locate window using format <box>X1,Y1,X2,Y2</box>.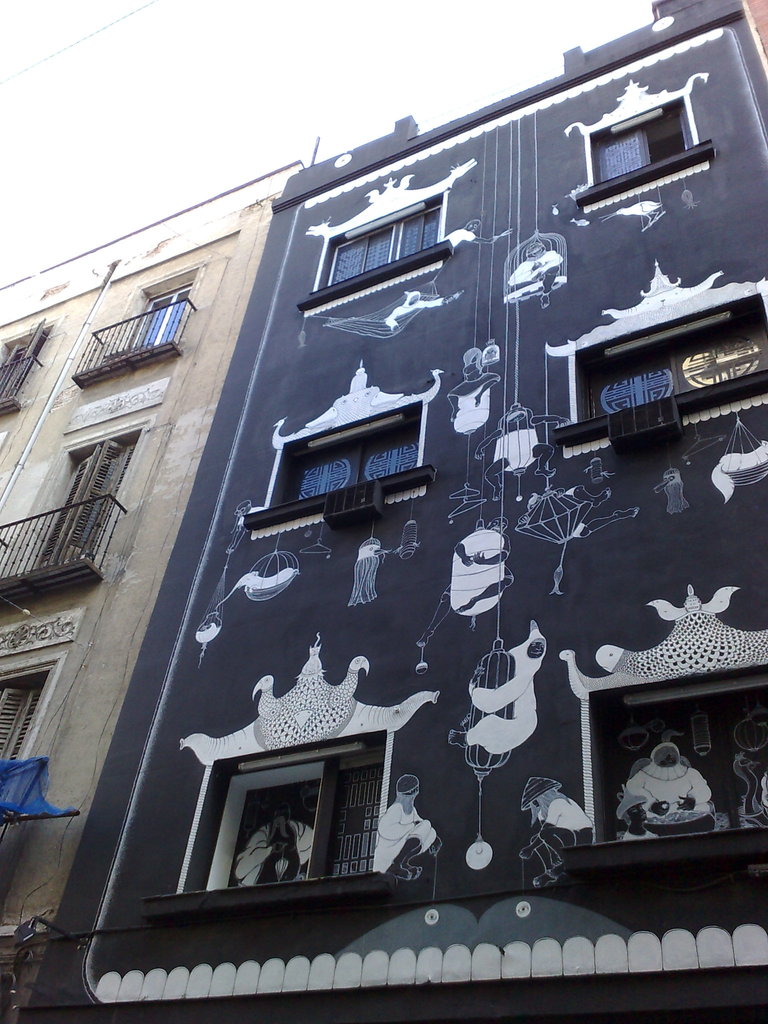
<box>139,726,394,918</box>.
